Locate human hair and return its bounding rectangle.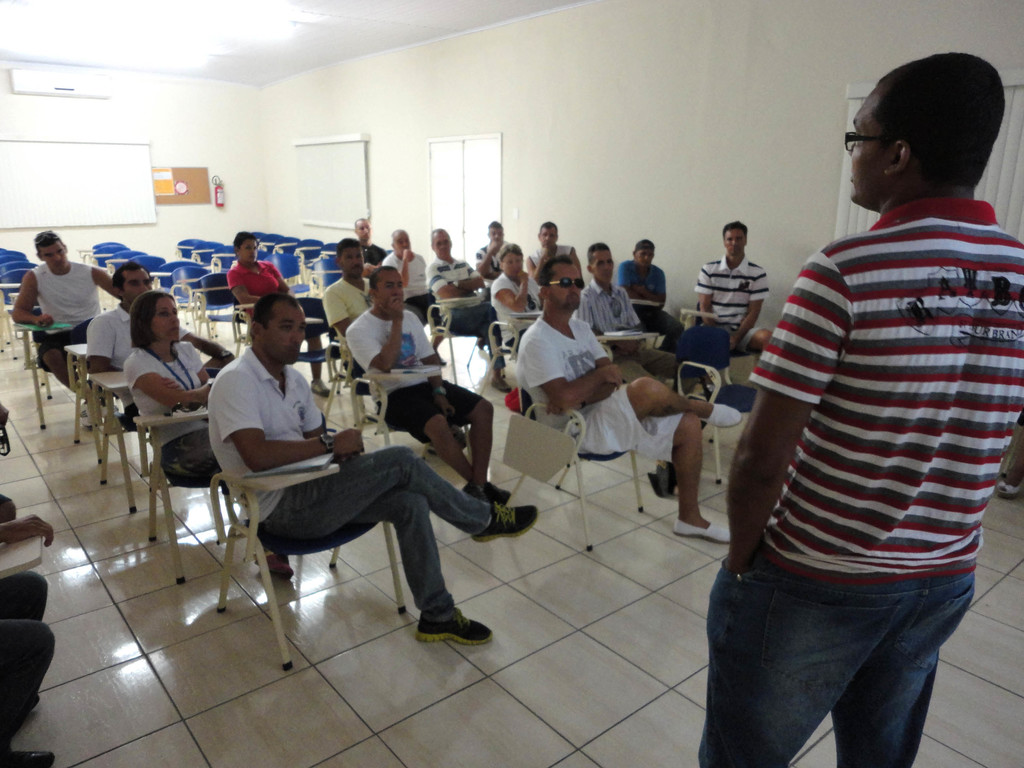
bbox=(591, 246, 612, 258).
